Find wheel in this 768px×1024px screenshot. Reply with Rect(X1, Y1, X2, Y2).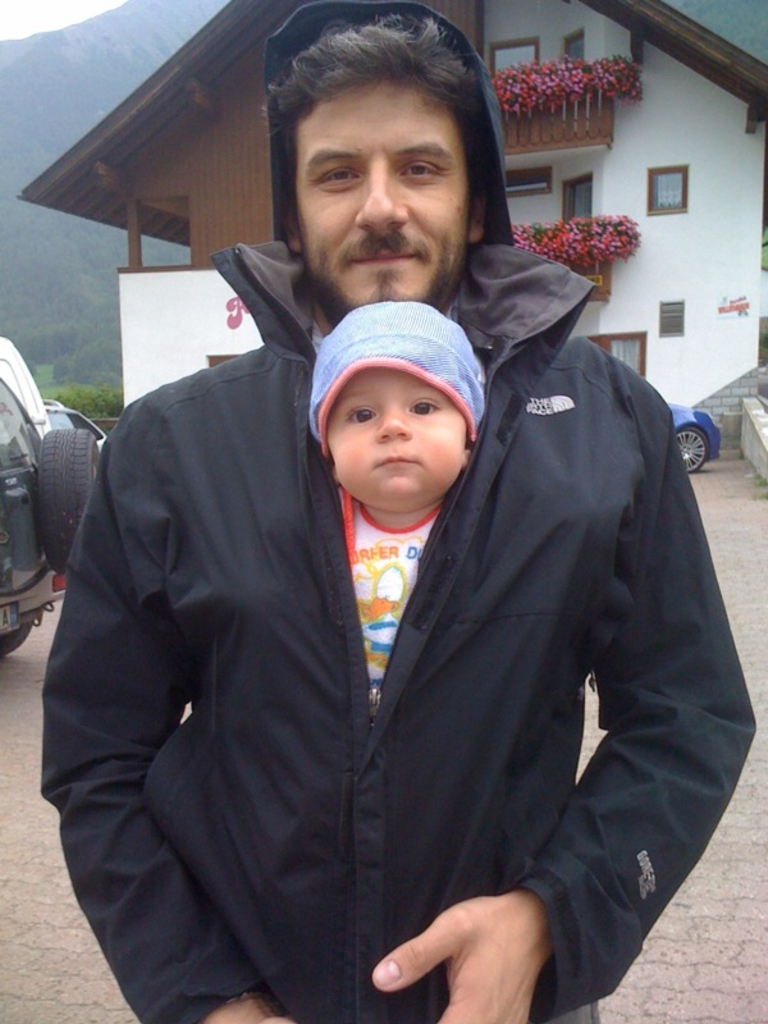
Rect(27, 415, 109, 573).
